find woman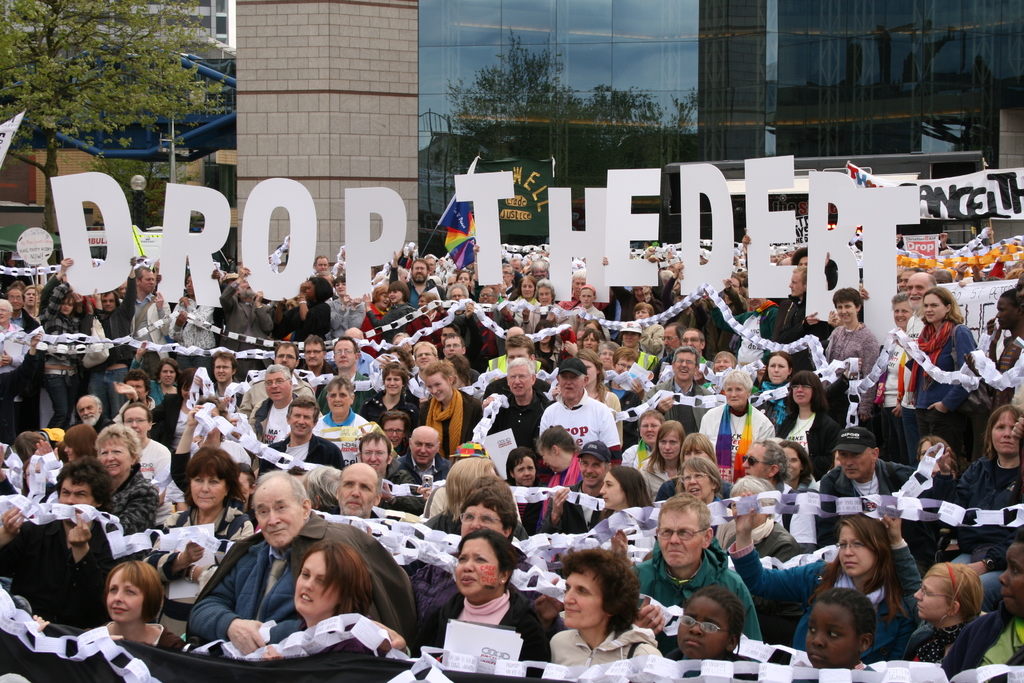
(875,293,909,465)
